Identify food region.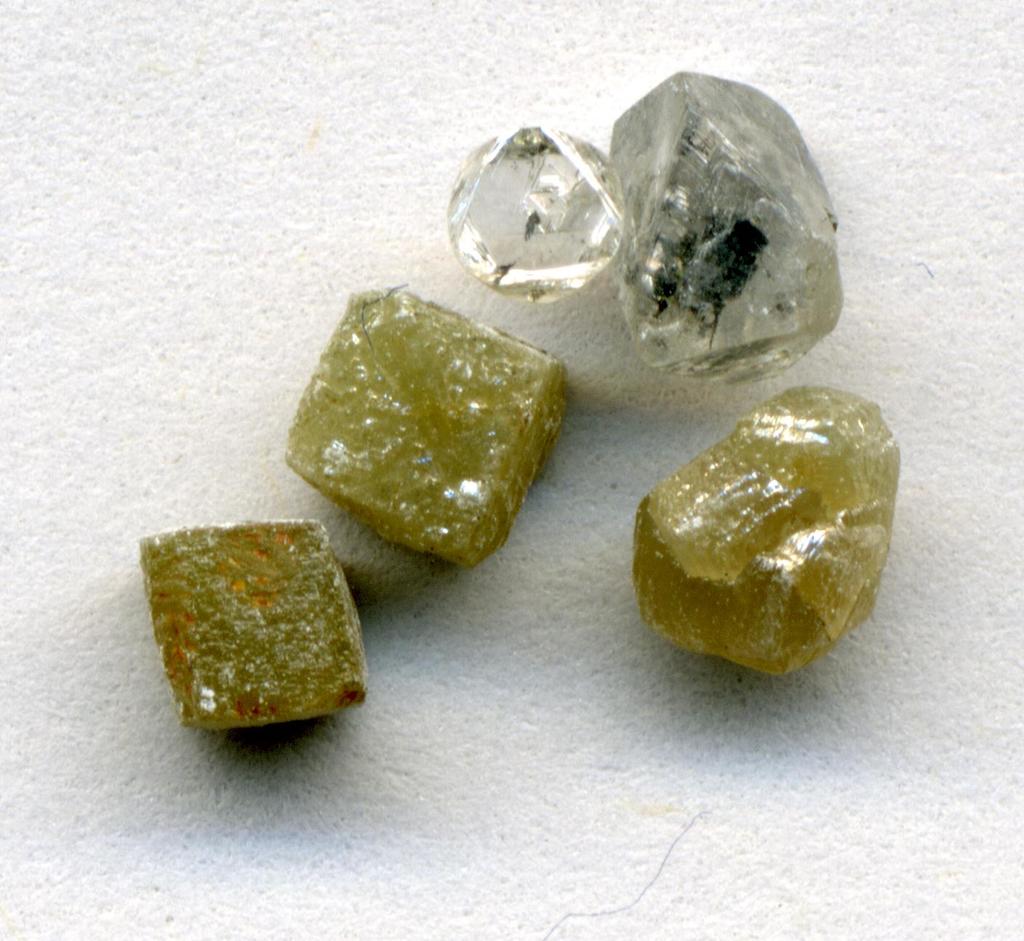
Region: detection(282, 287, 571, 568).
